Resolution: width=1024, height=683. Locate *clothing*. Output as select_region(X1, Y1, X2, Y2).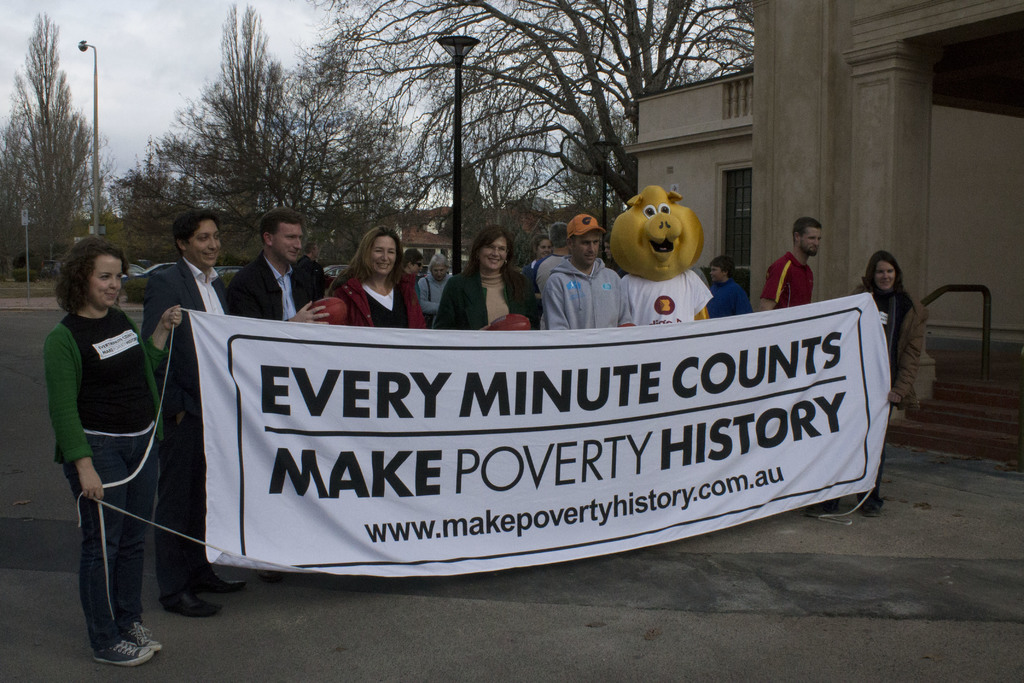
select_region(419, 273, 454, 320).
